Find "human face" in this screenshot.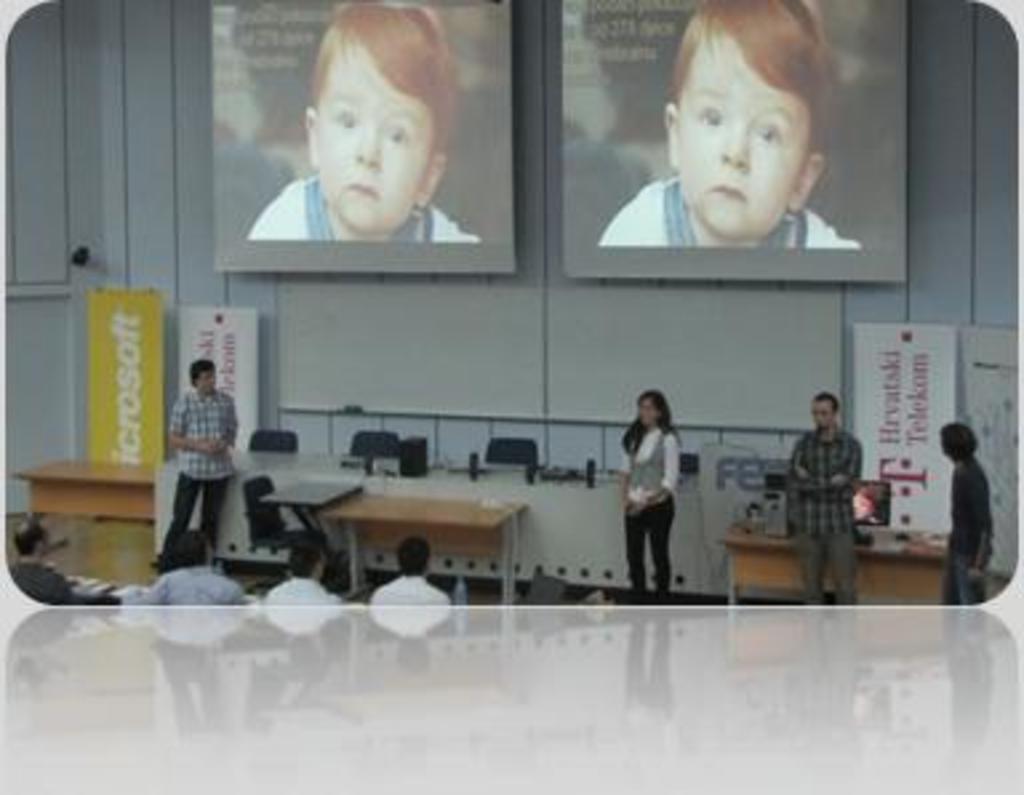
The bounding box for "human face" is (192, 368, 216, 395).
